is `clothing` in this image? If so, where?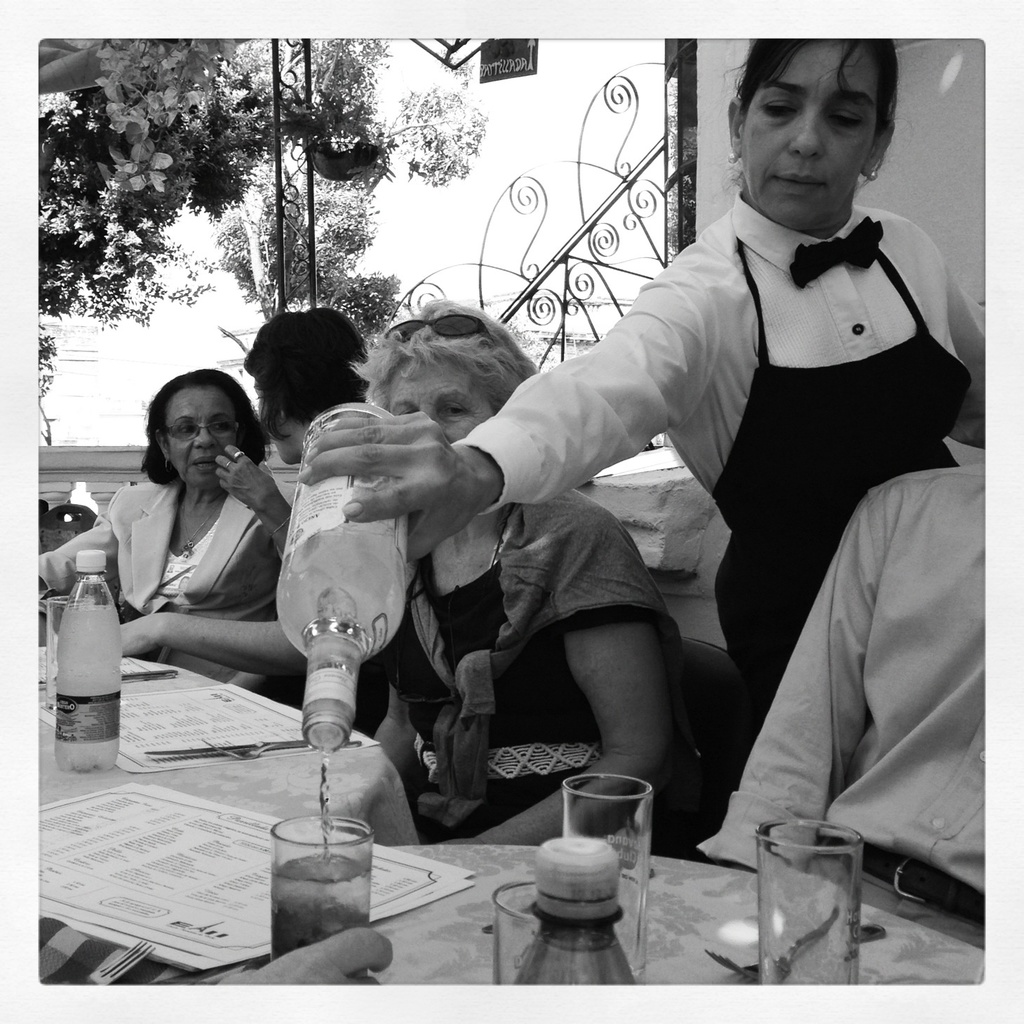
Yes, at <box>698,462,1016,957</box>.
